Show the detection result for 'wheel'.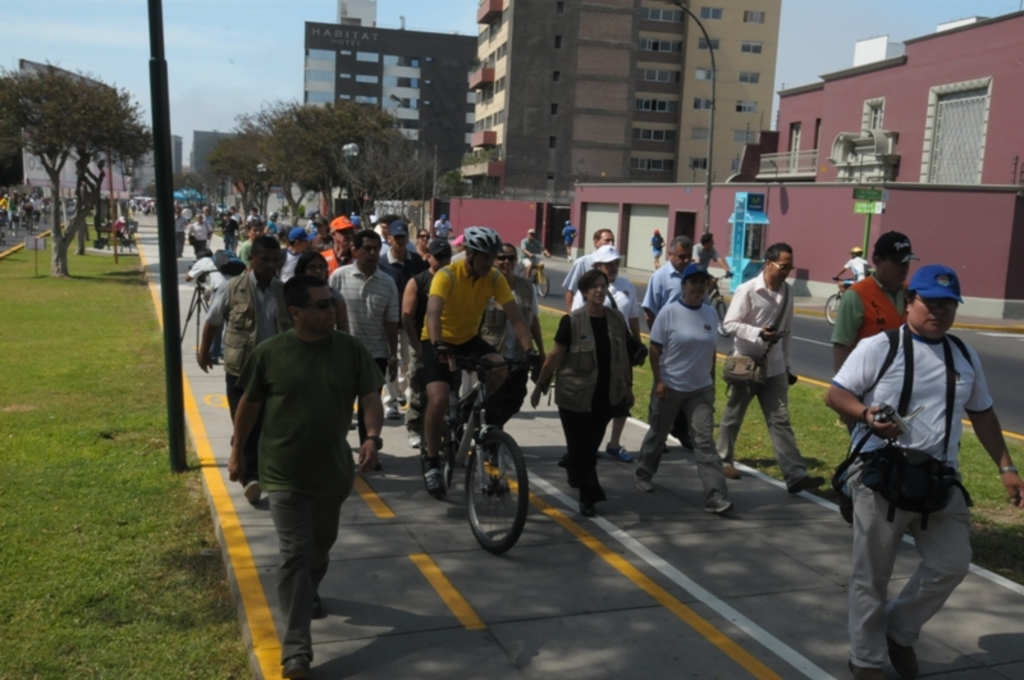
detection(419, 384, 457, 497).
